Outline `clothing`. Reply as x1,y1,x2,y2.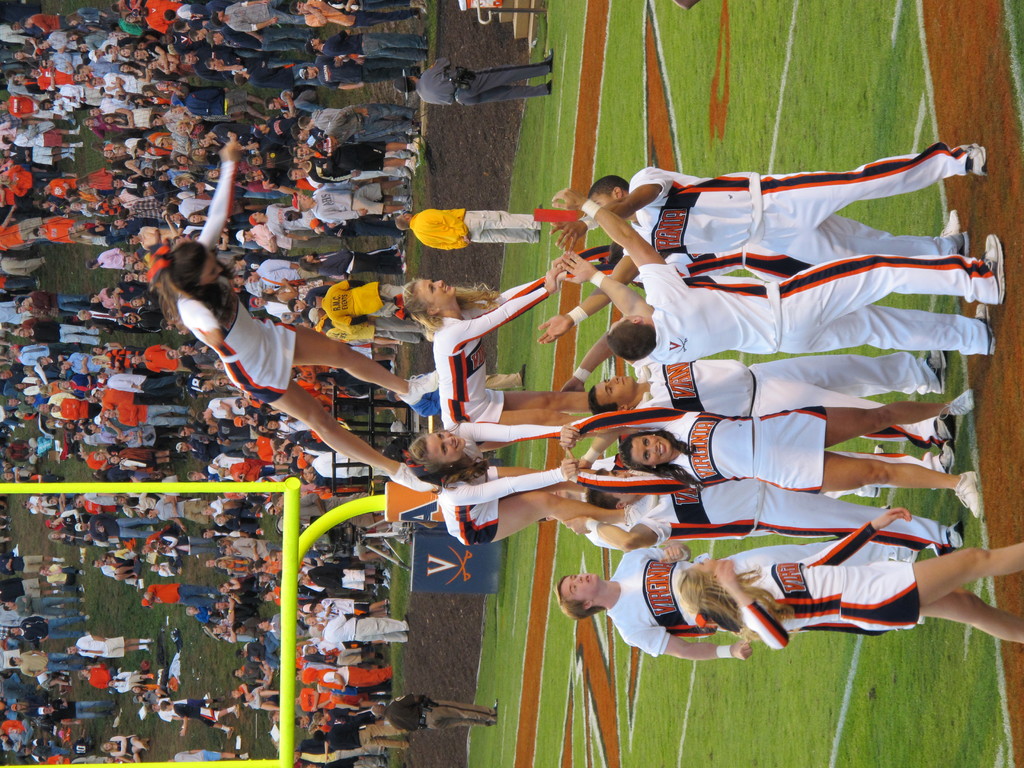
88,663,111,687.
